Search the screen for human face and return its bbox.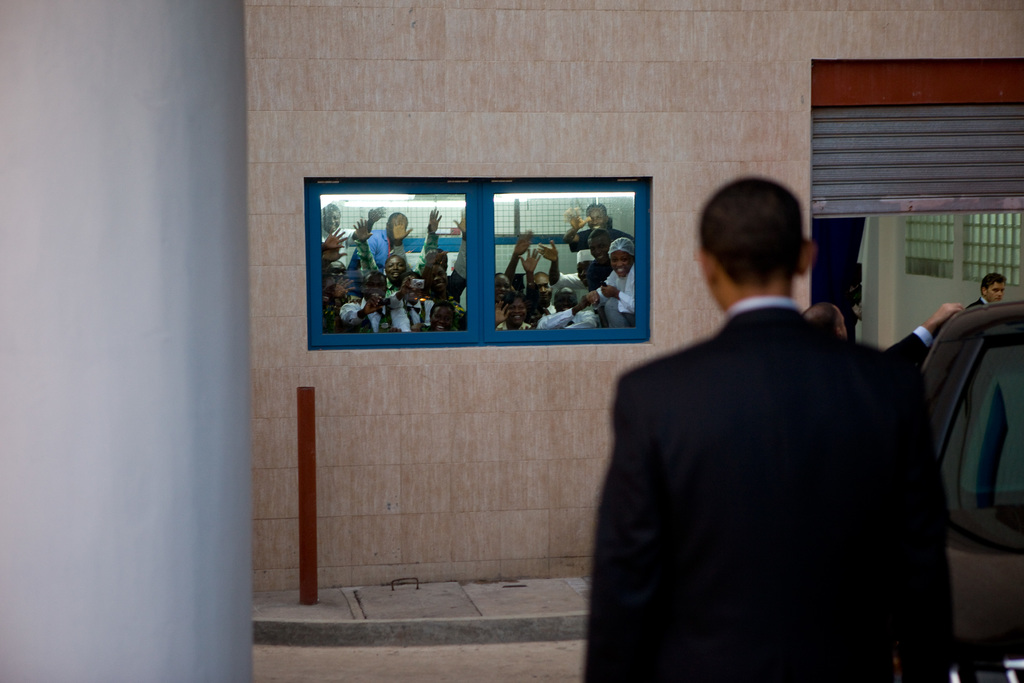
Found: <bbox>612, 251, 632, 276</bbox>.
